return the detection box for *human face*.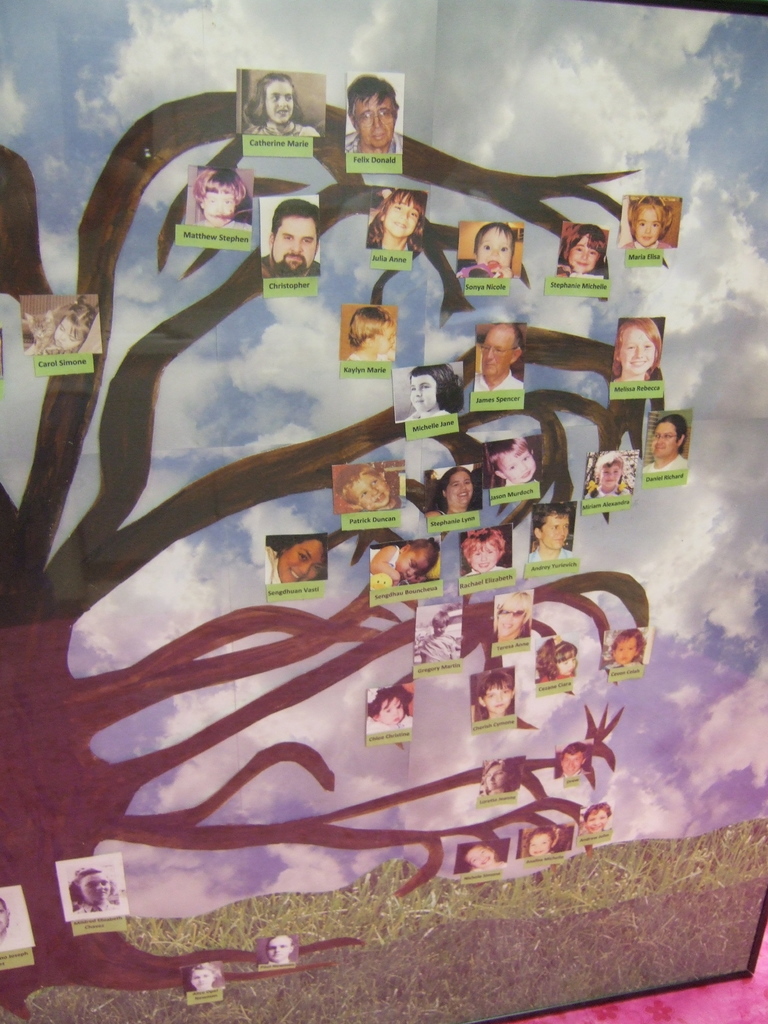
500:599:524:632.
